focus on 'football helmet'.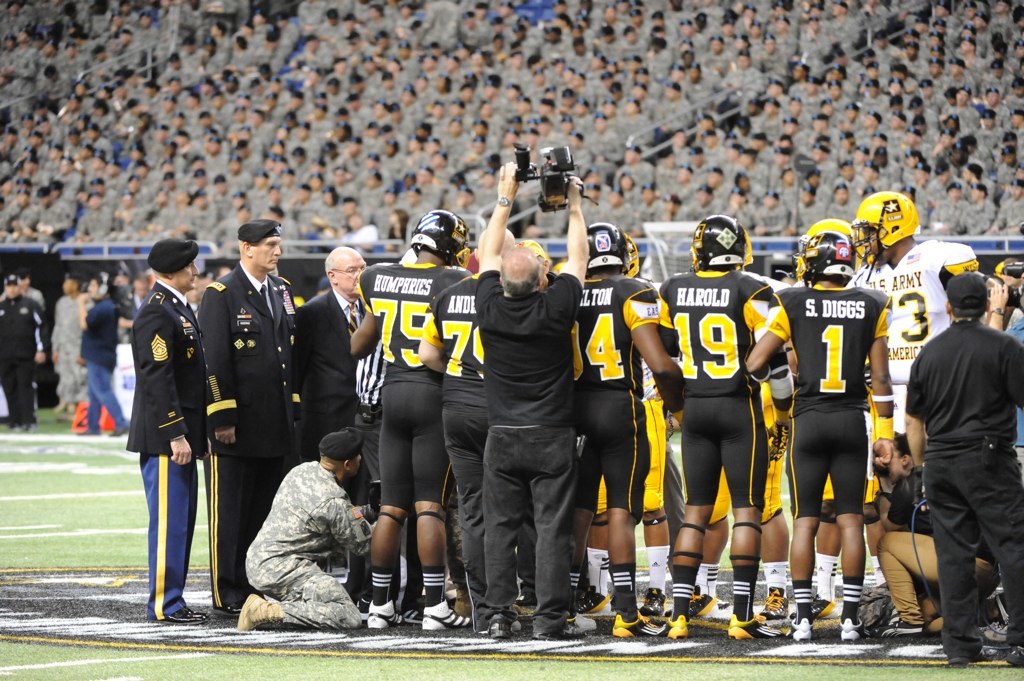
Focused at {"x1": 853, "y1": 190, "x2": 917, "y2": 265}.
